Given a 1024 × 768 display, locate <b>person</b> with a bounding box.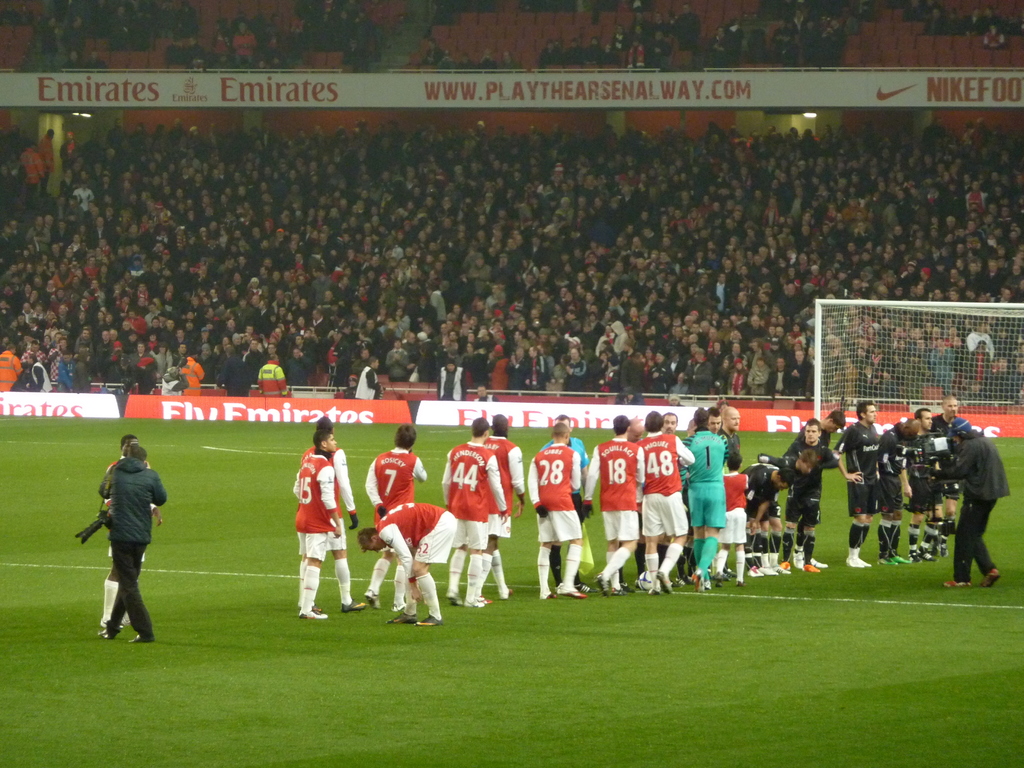
Located: 351, 495, 463, 621.
